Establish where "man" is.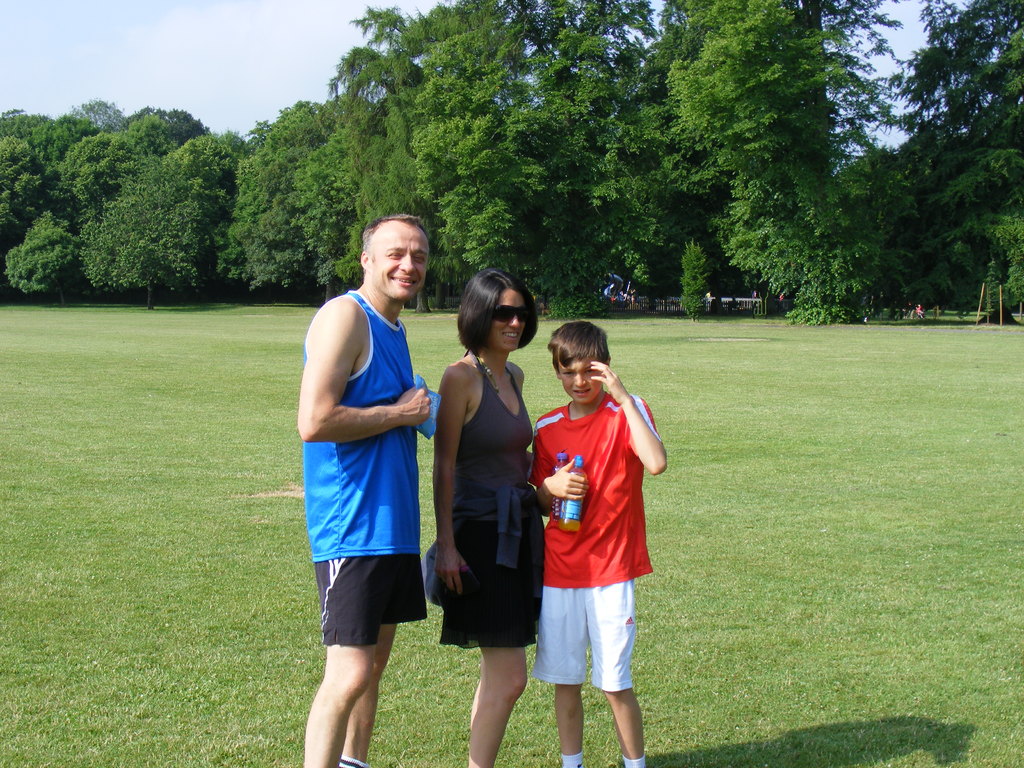
Established at left=289, top=195, right=451, bottom=748.
